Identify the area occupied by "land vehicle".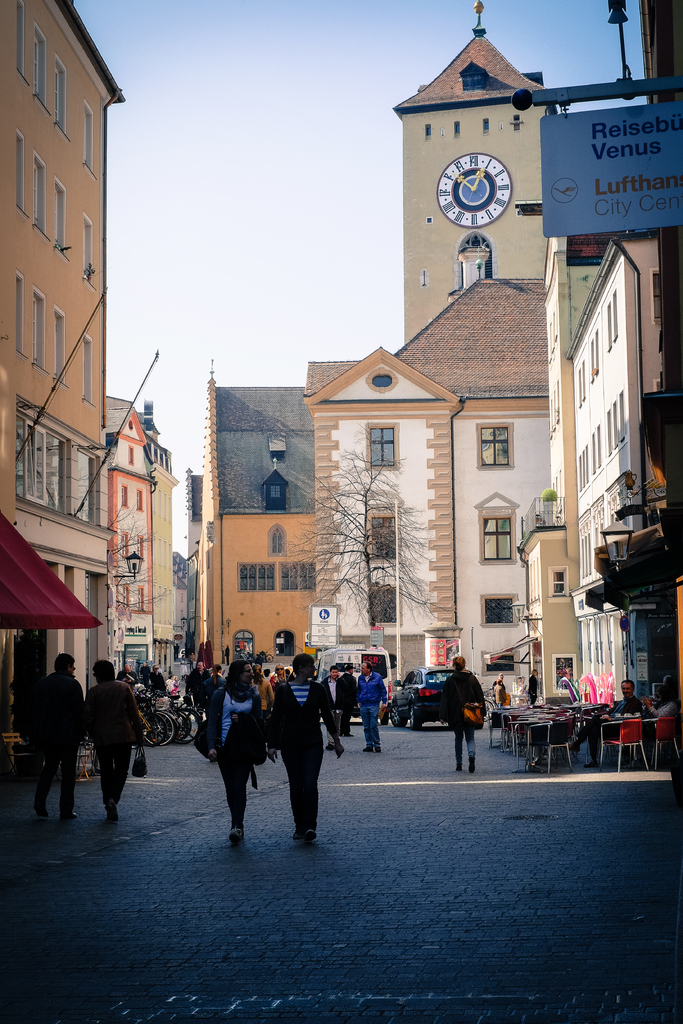
Area: 380, 670, 466, 744.
